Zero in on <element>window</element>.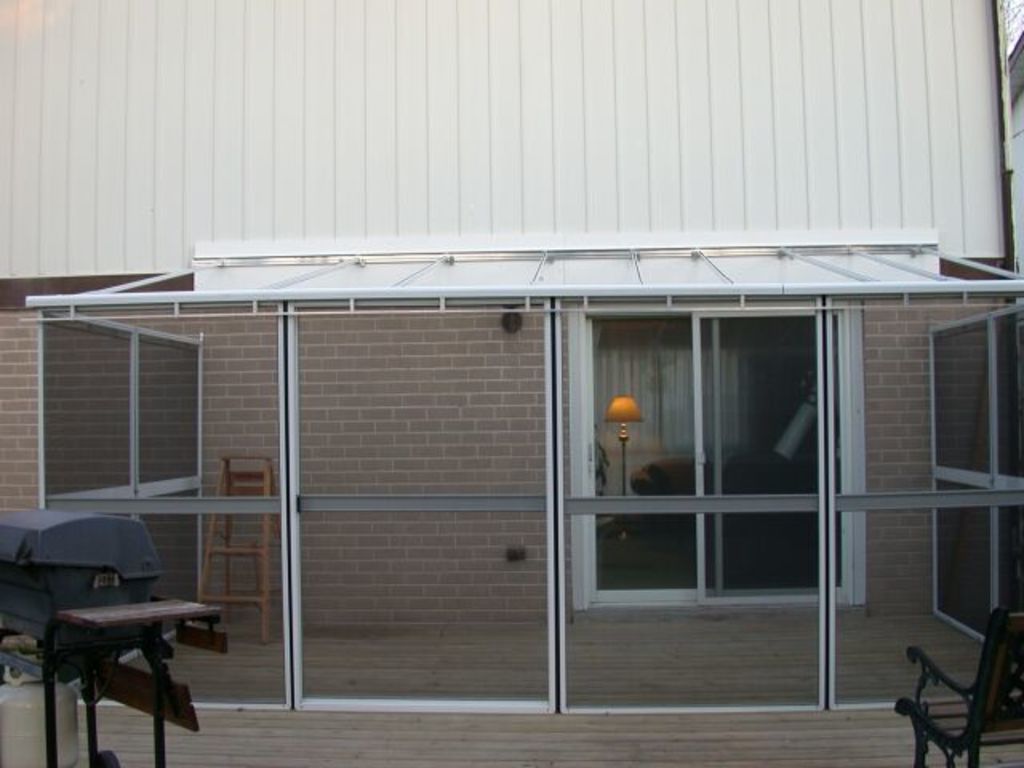
Zeroed in: BBox(46, 312, 213, 510).
